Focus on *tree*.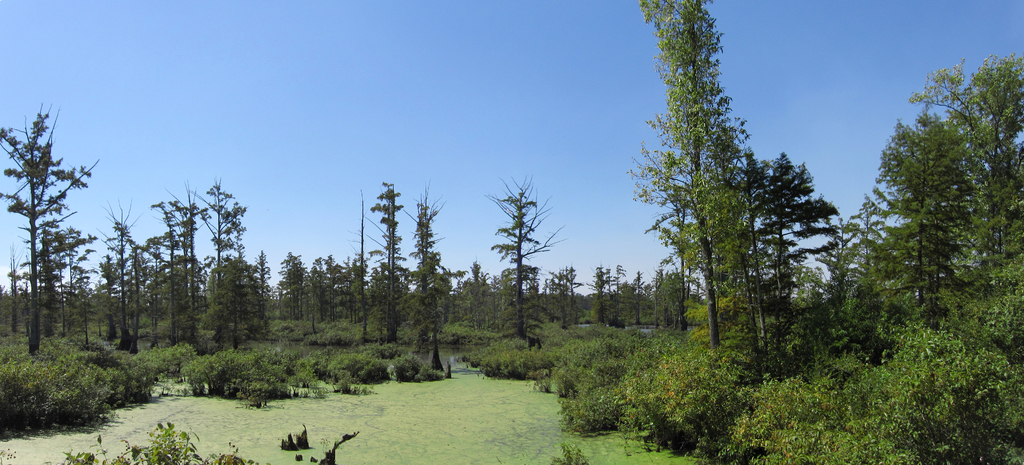
Focused at pyautogui.locateOnScreen(643, 0, 842, 380).
